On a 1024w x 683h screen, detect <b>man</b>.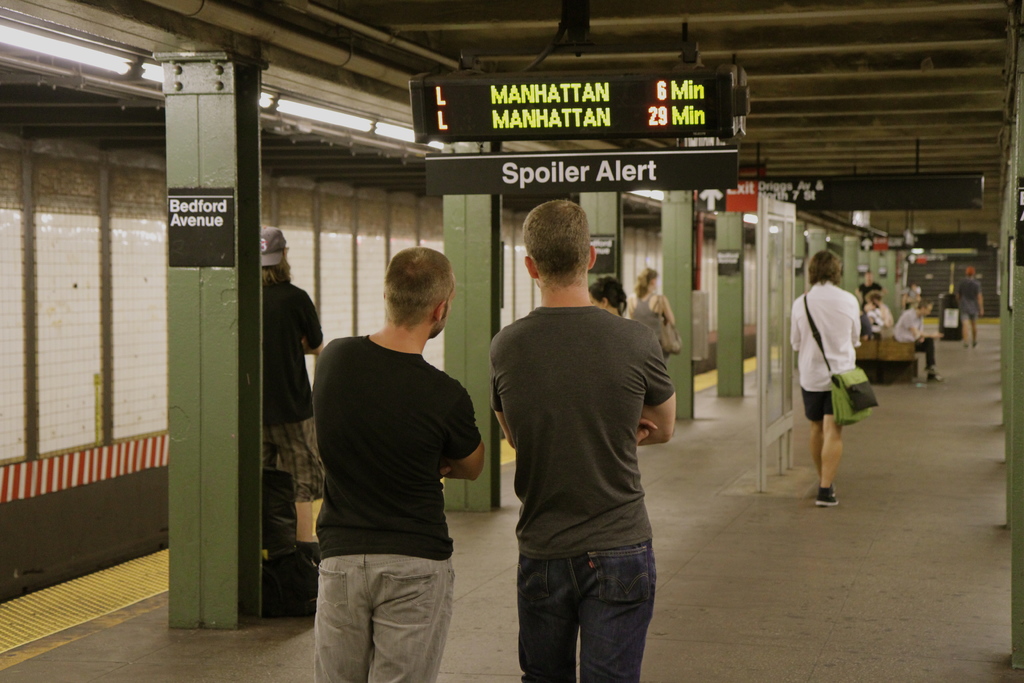
left=890, top=299, right=940, bottom=383.
